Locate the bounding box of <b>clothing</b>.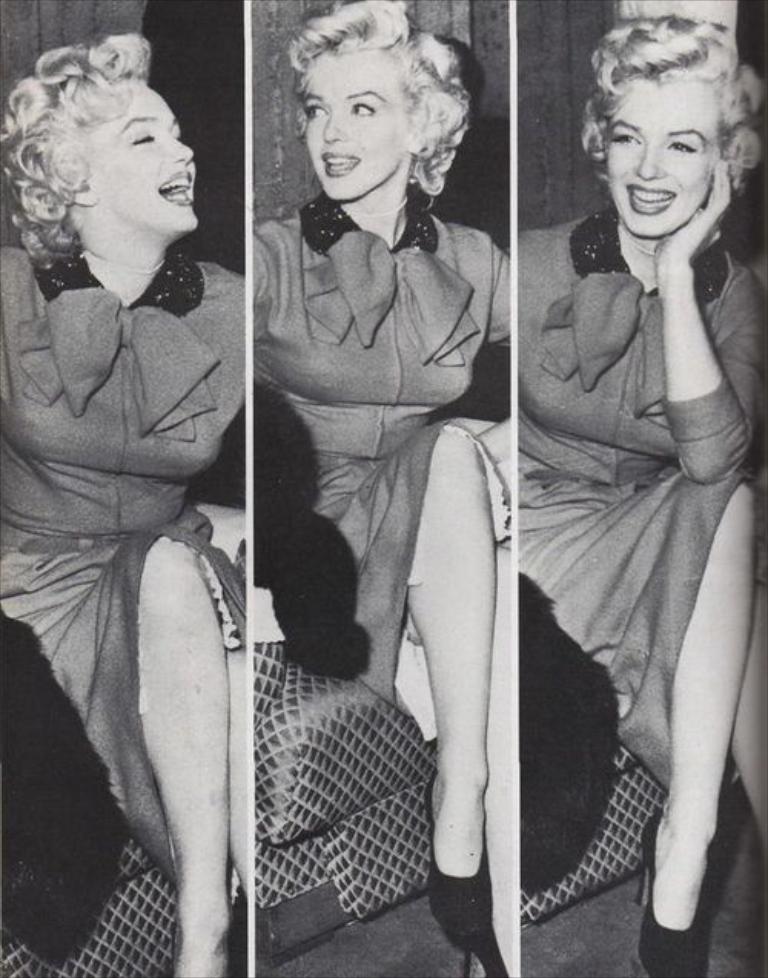
Bounding box: region(0, 238, 249, 894).
